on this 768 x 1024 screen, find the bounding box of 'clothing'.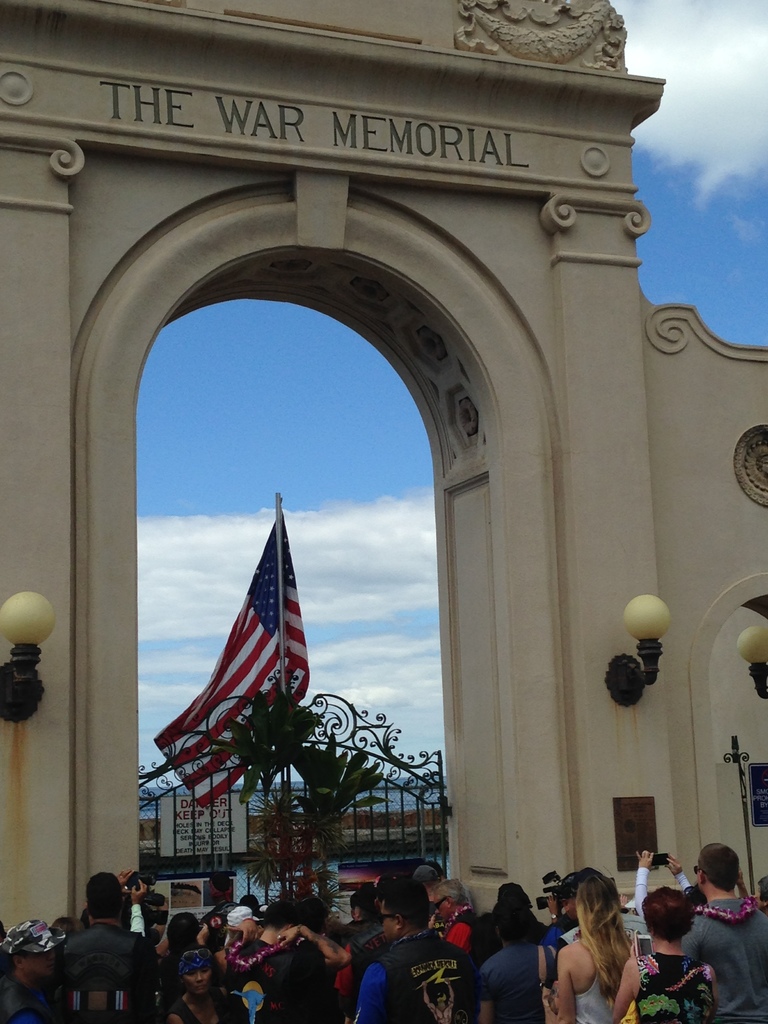
Bounding box: bbox=(472, 940, 558, 1023).
